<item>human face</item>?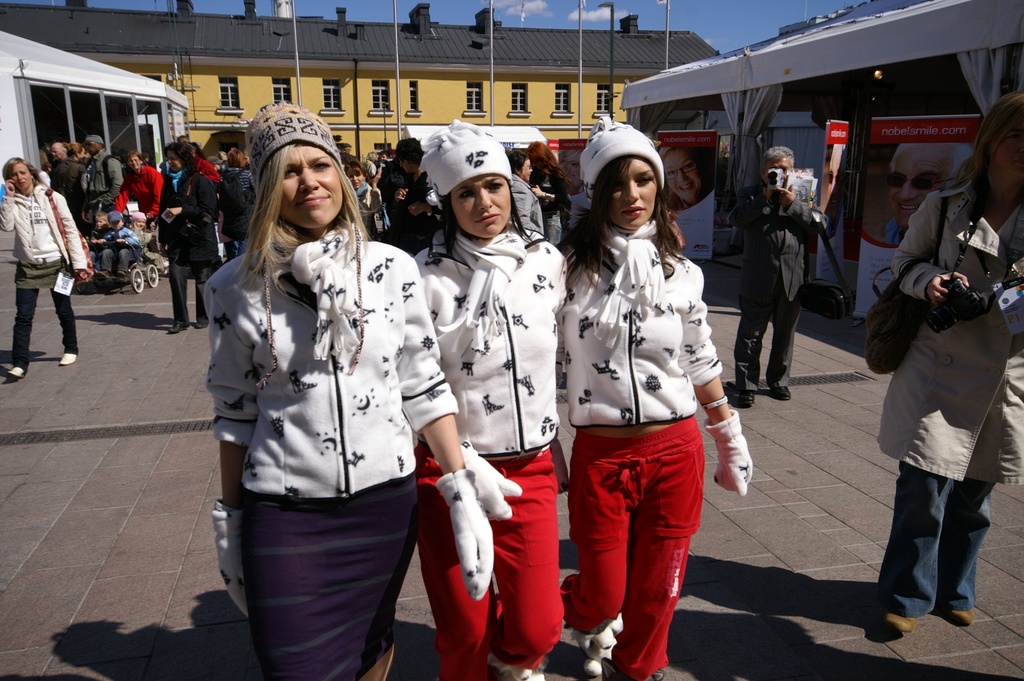
<bbox>10, 160, 33, 187</bbox>
